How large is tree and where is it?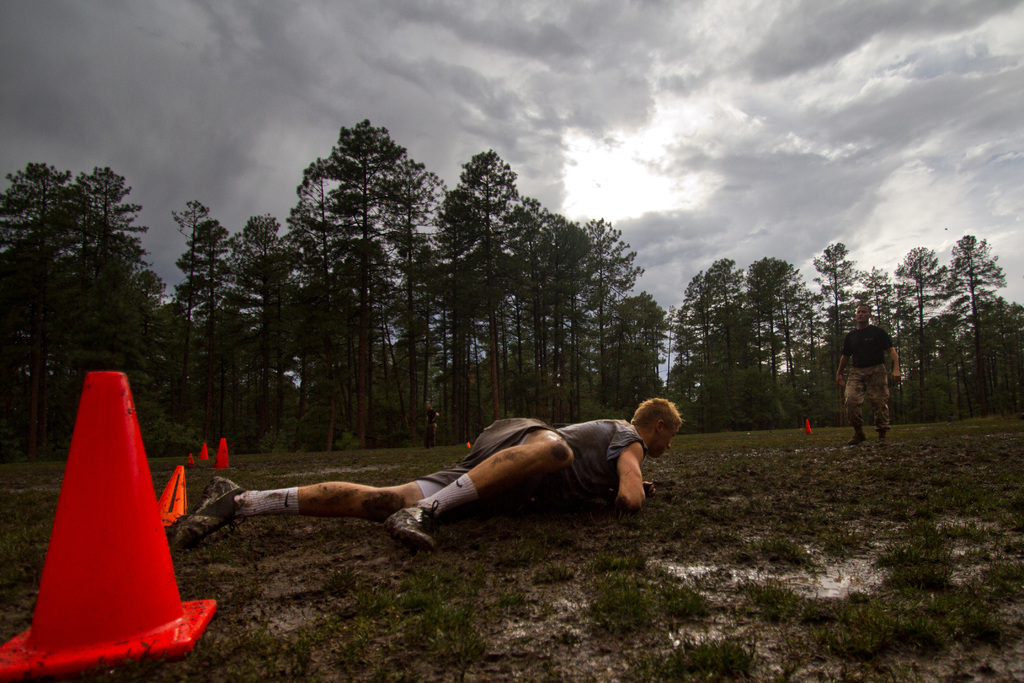
Bounding box: [left=323, top=229, right=398, bottom=444].
